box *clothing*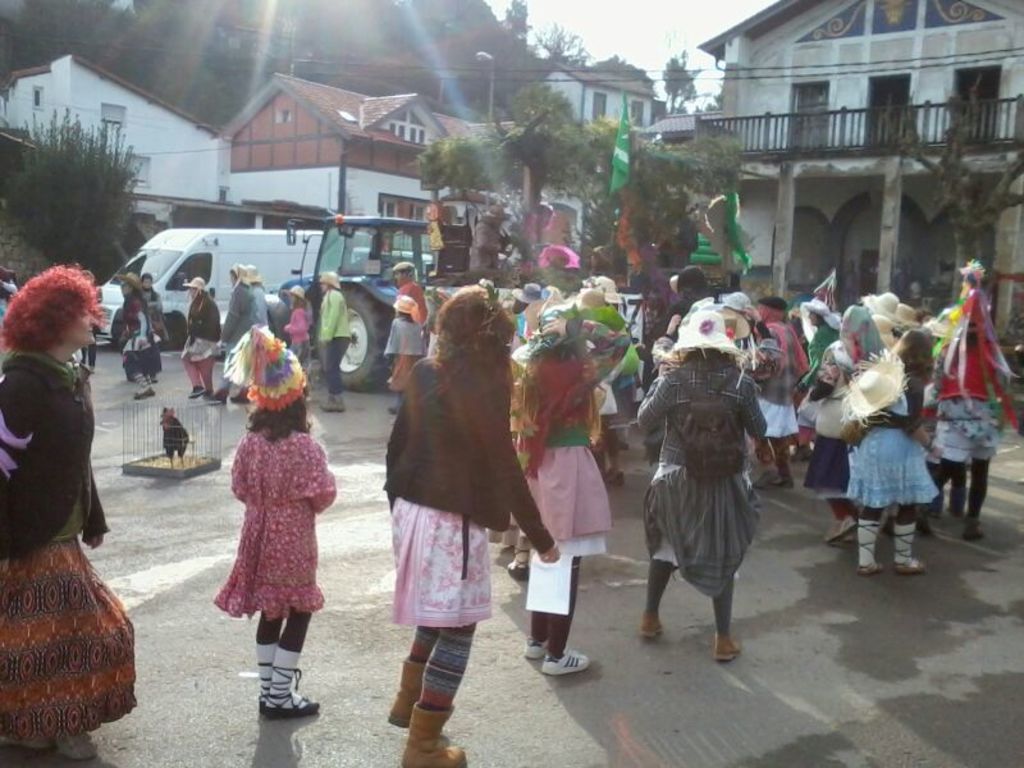
(376, 312, 422, 389)
